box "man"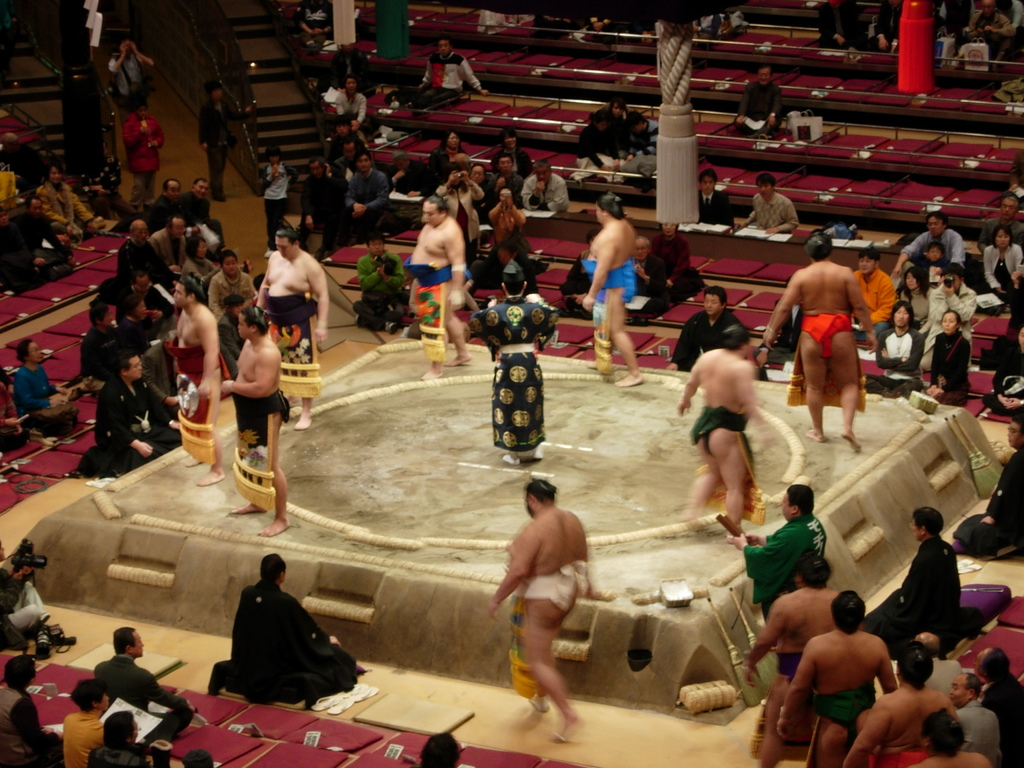
crop(330, 140, 360, 187)
